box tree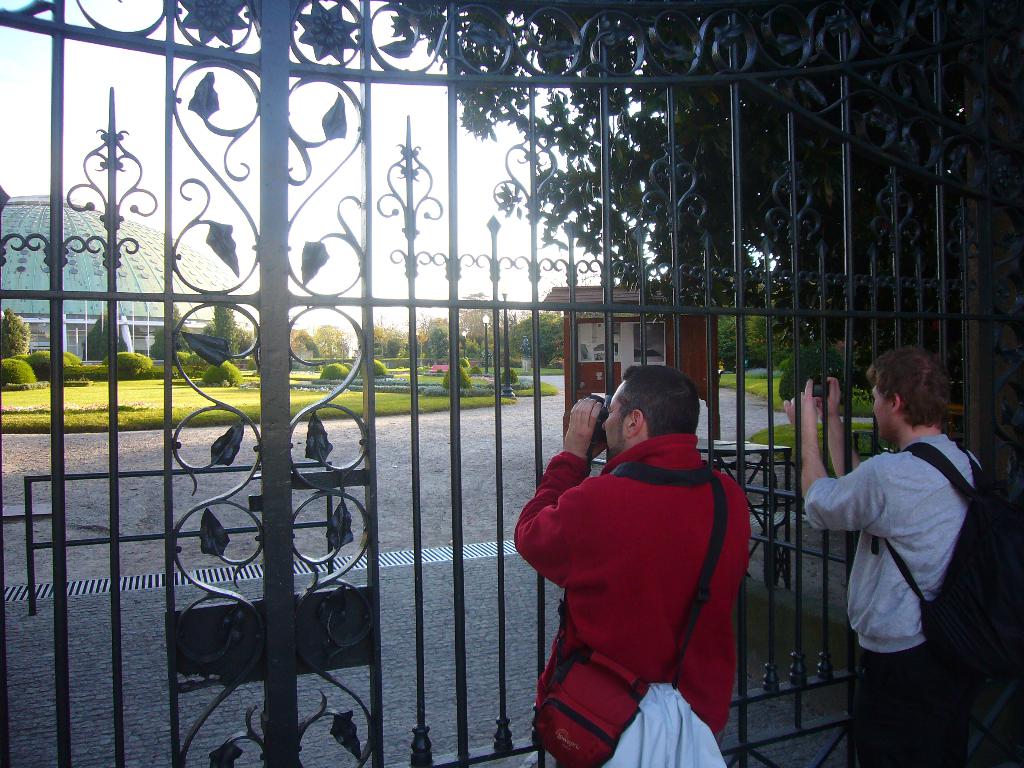
<box>394,0,964,447</box>
